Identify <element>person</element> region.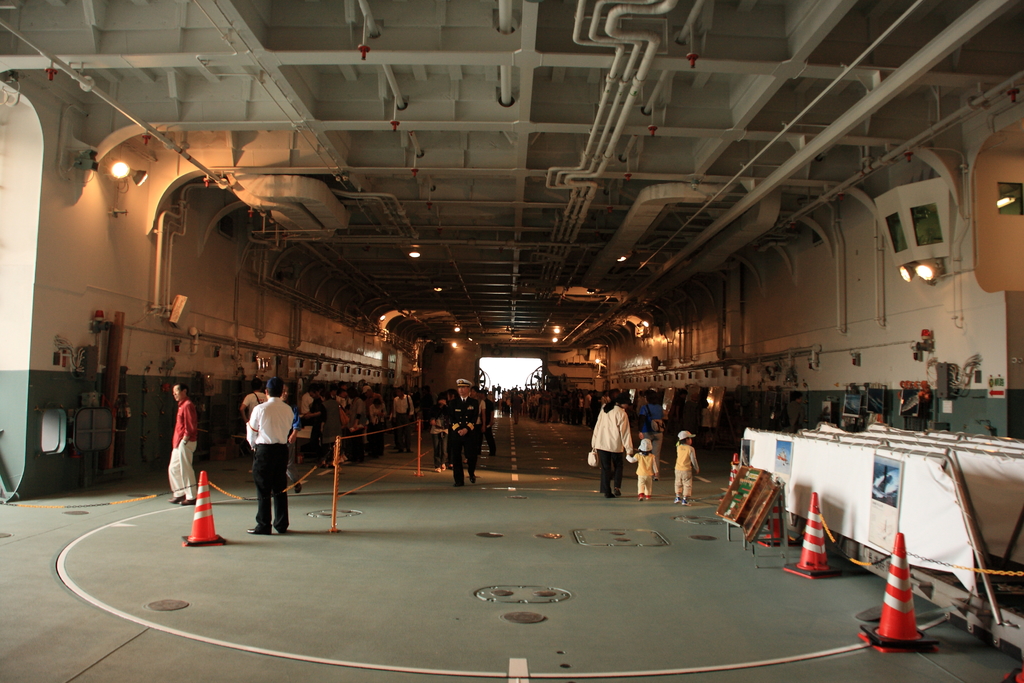
Region: (left=280, top=384, right=301, bottom=492).
